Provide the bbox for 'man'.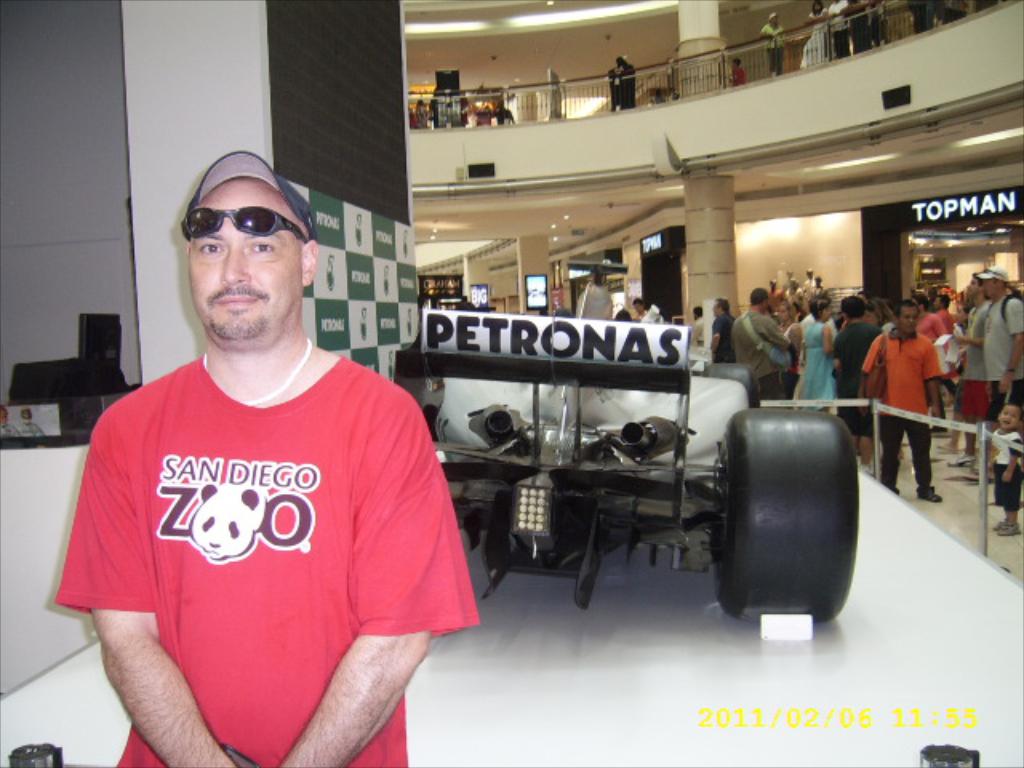
<region>750, 11, 787, 75</region>.
